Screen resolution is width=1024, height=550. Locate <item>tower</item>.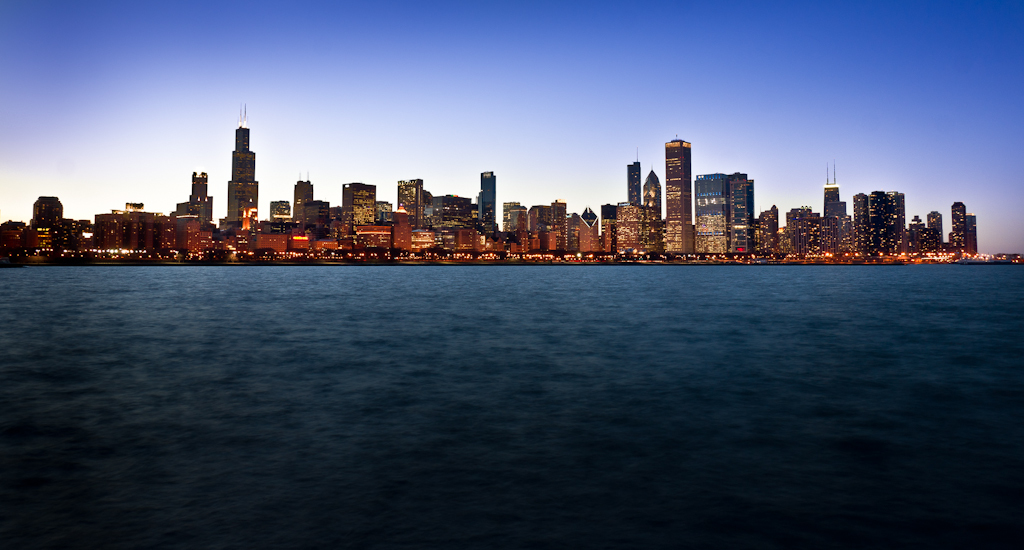
[x1=729, y1=171, x2=756, y2=249].
